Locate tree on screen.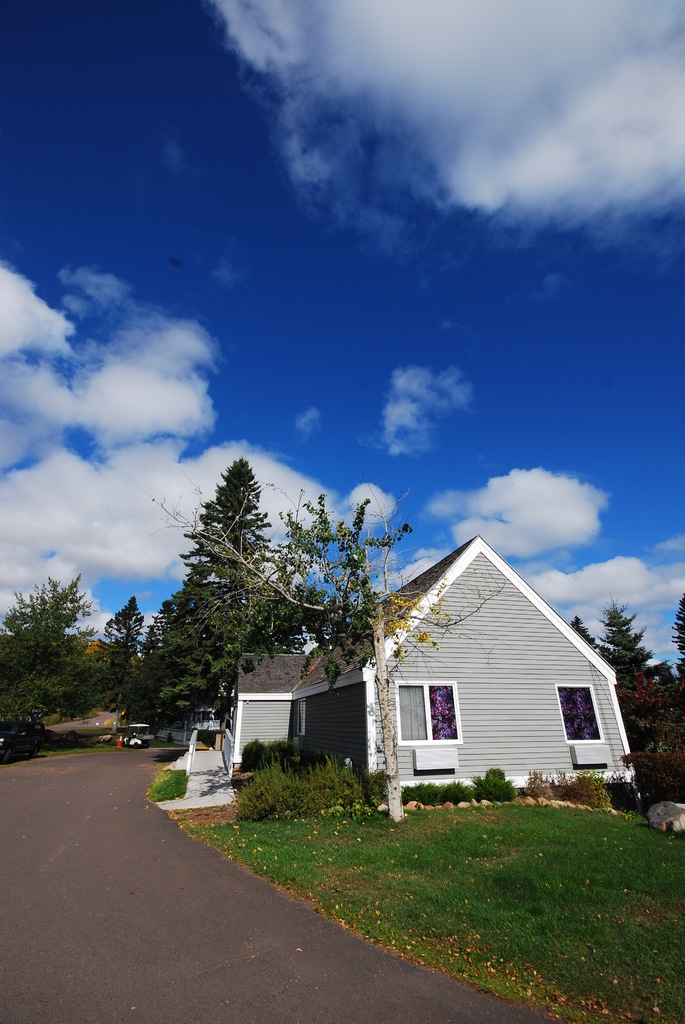
On screen at 155 475 508 822.
